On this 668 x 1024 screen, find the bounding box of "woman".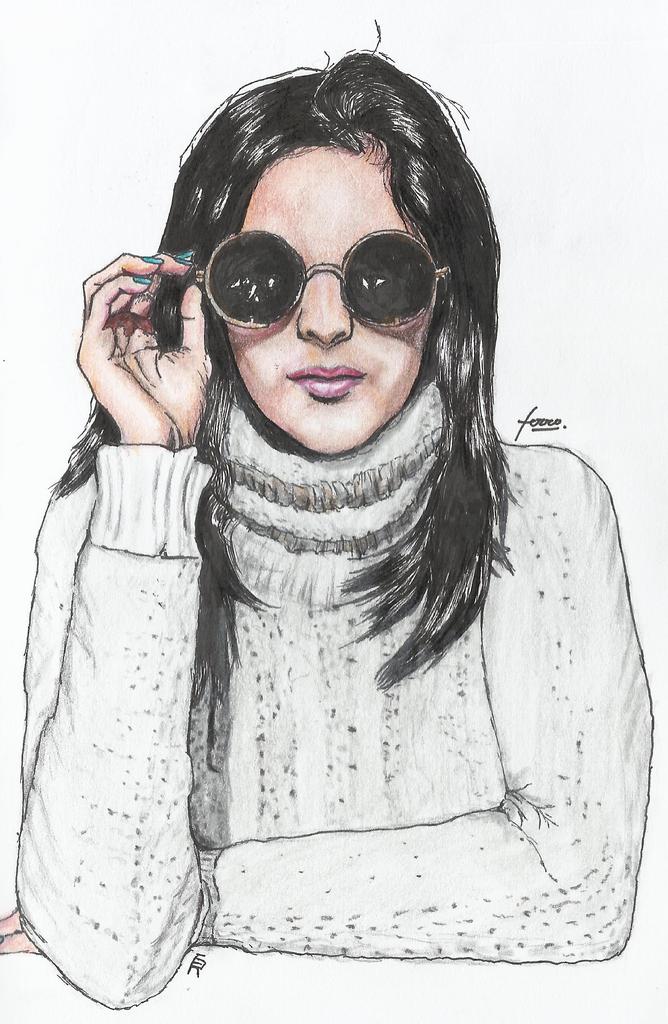
Bounding box: {"left": 47, "top": 21, "right": 634, "bottom": 980}.
